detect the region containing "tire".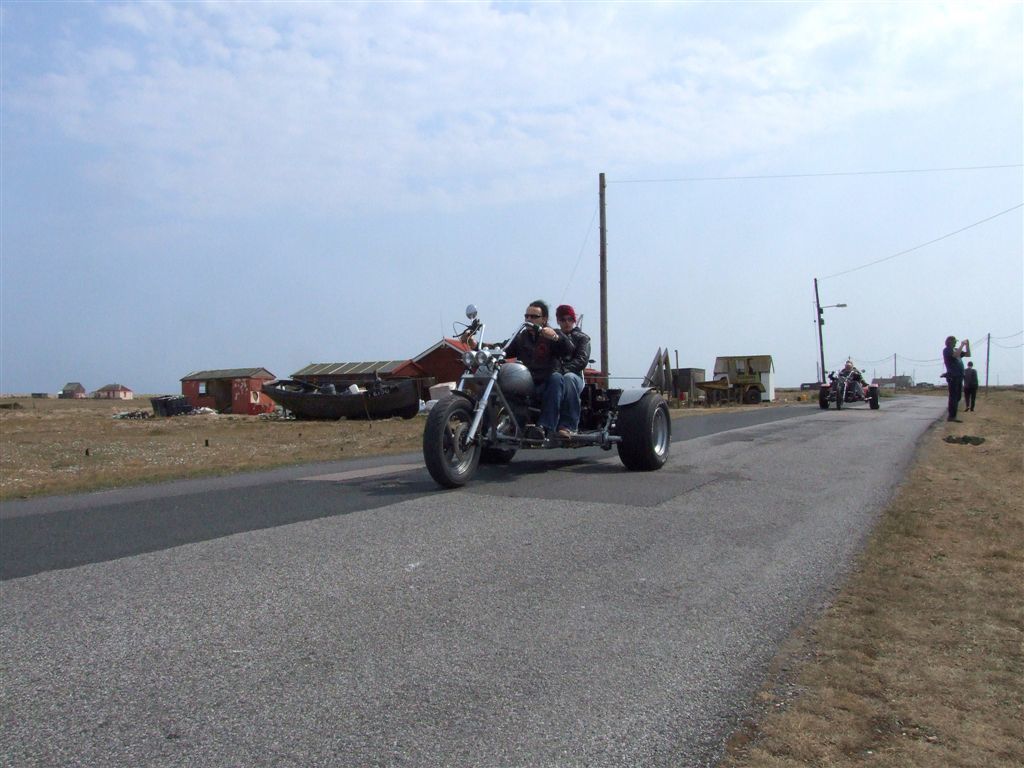
bbox=[489, 437, 518, 466].
